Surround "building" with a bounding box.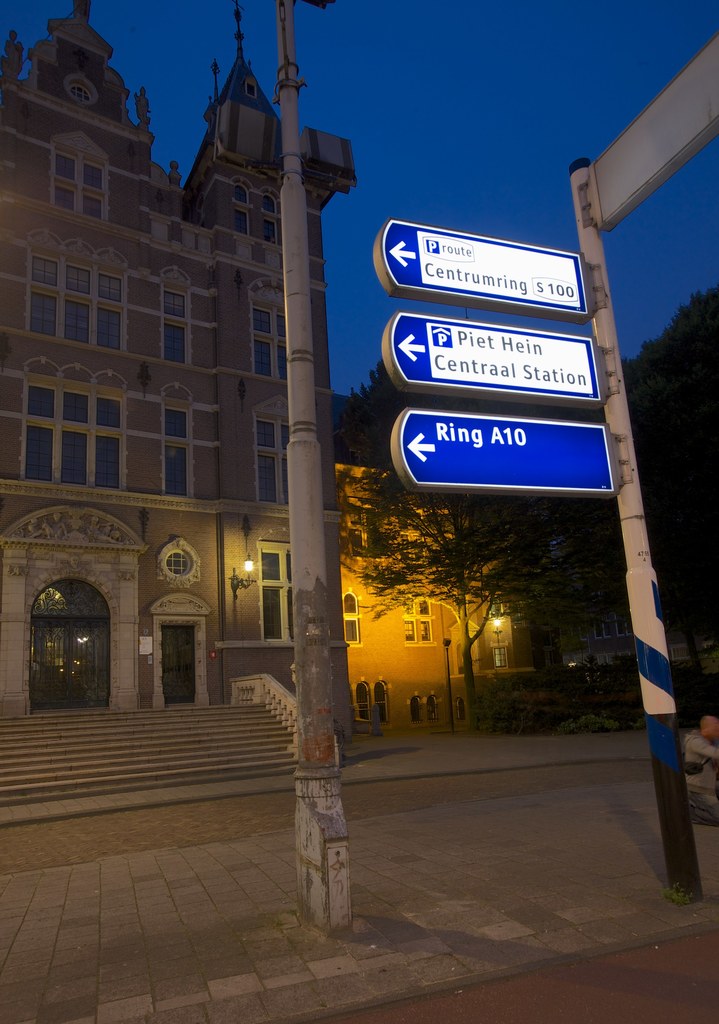
336,388,567,708.
